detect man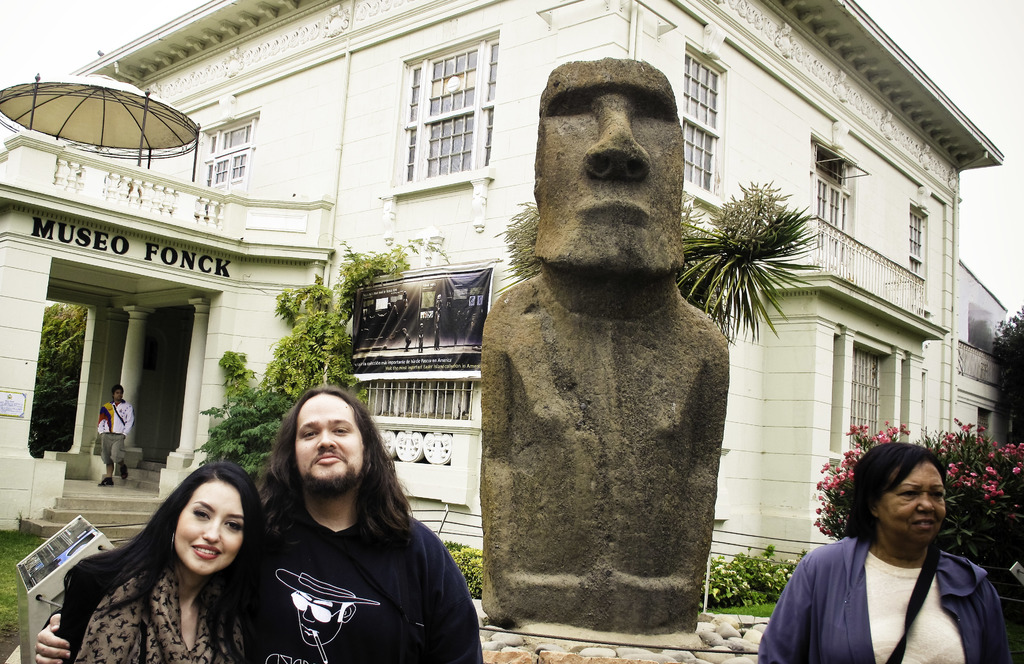
92,384,134,486
